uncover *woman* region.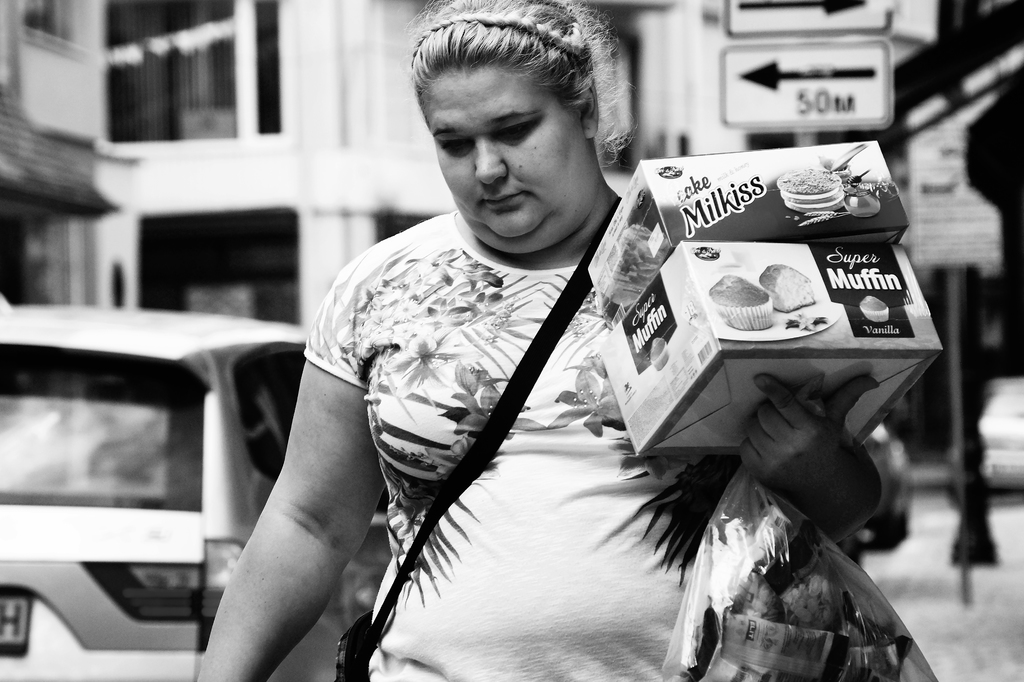
Uncovered: box(245, 49, 837, 681).
